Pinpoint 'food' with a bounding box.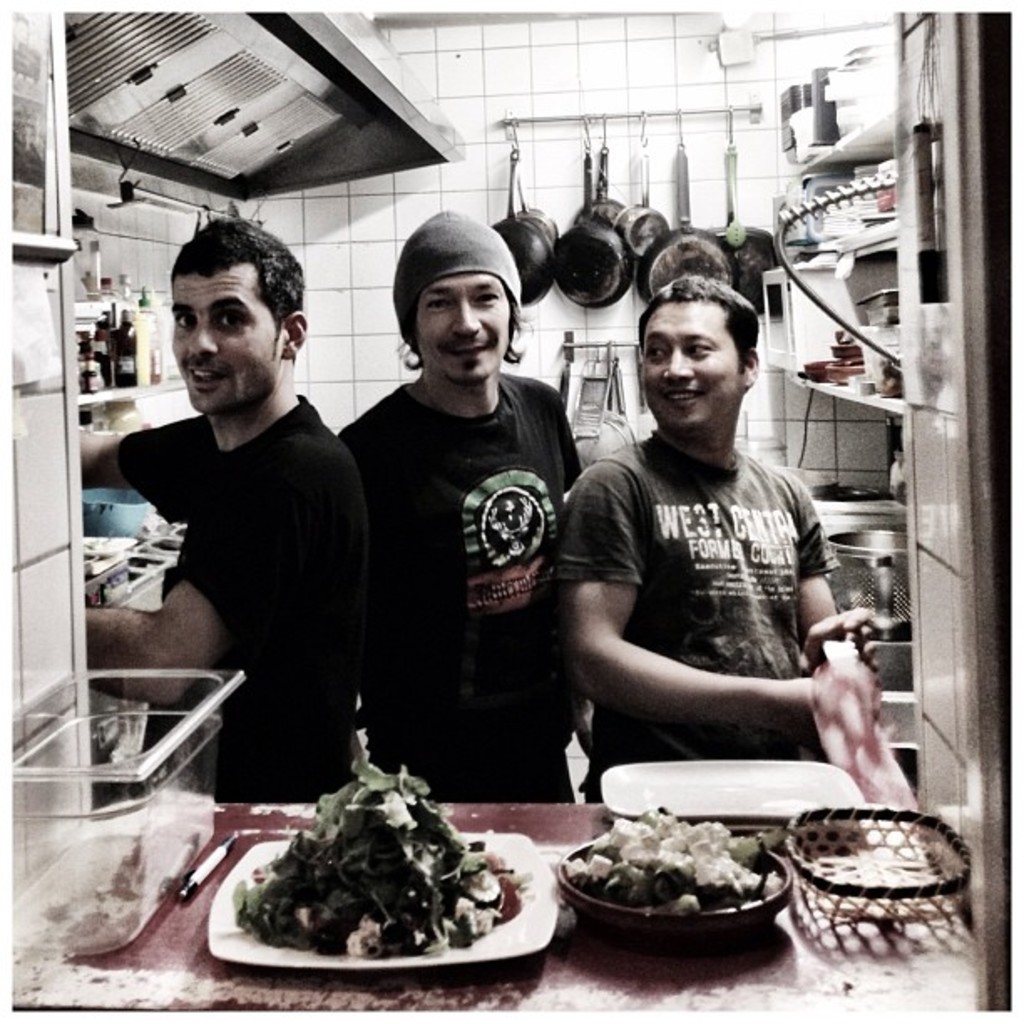
rect(233, 723, 535, 955).
